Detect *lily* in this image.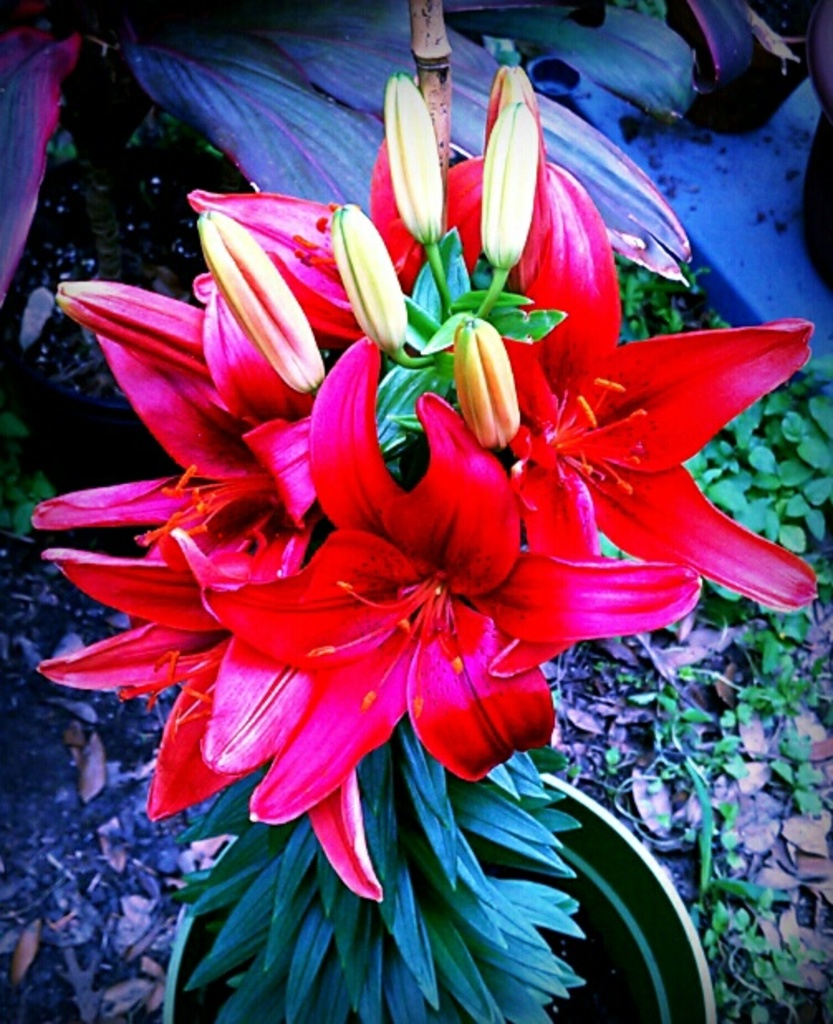
Detection: left=33, top=555, right=234, bottom=817.
